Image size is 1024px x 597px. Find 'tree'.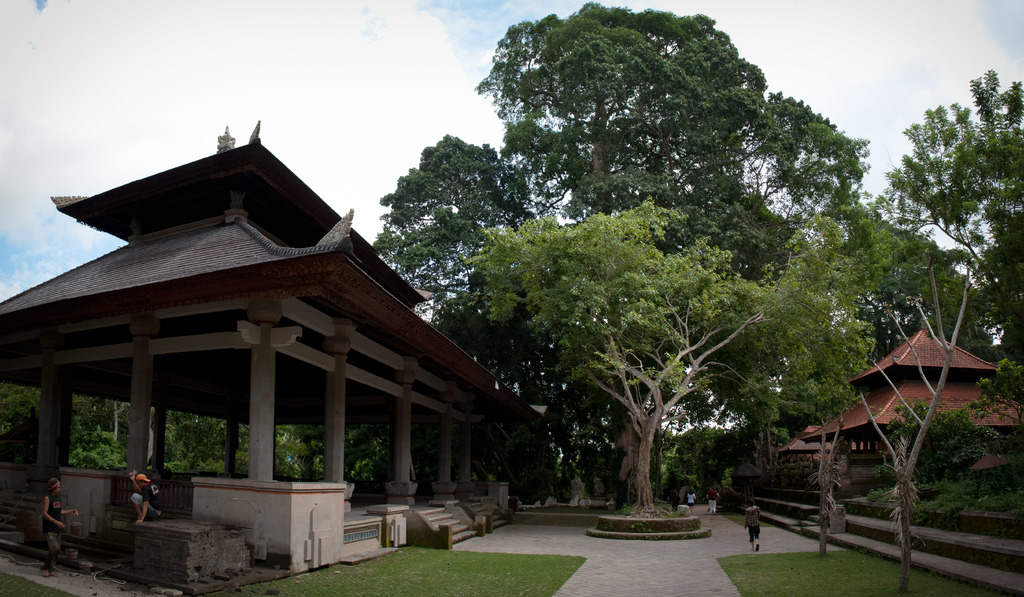
box=[461, 193, 876, 514].
